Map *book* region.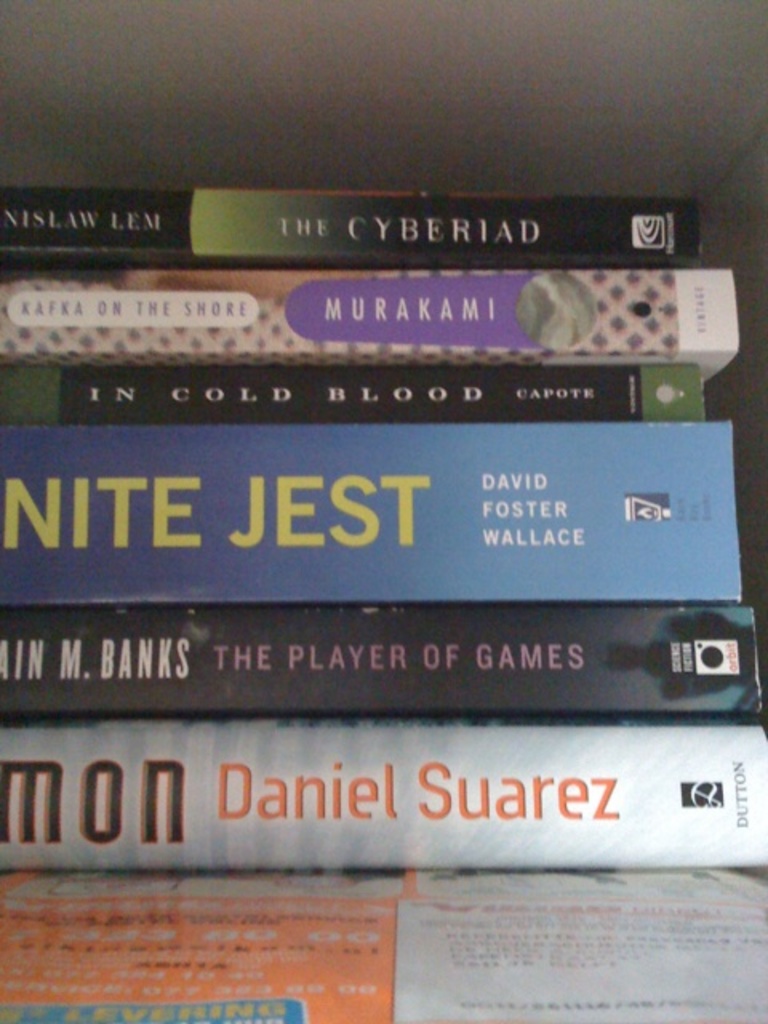
Mapped to <box>0,870,766,1022</box>.
